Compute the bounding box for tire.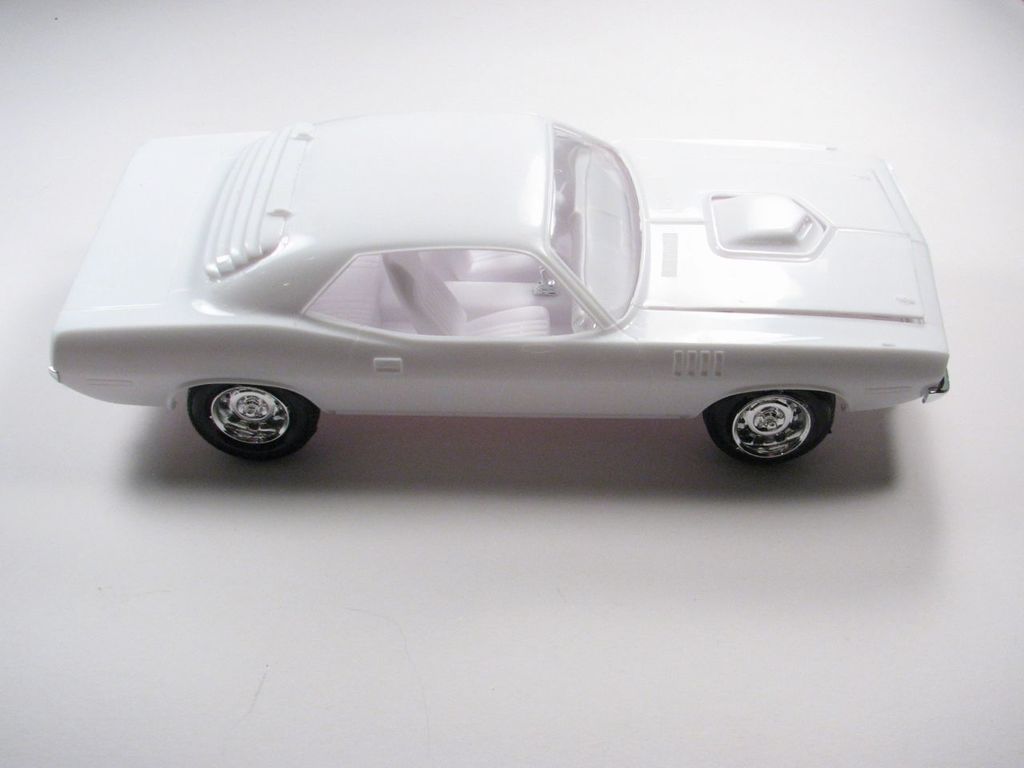
bbox=[182, 378, 322, 468].
